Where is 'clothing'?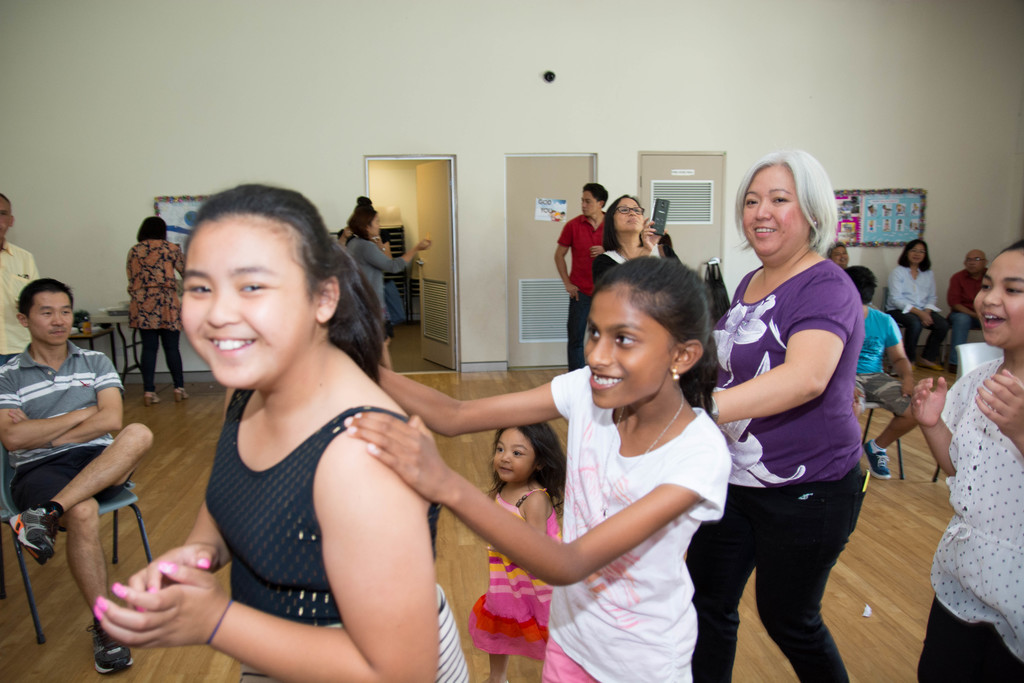
box(557, 213, 611, 370).
